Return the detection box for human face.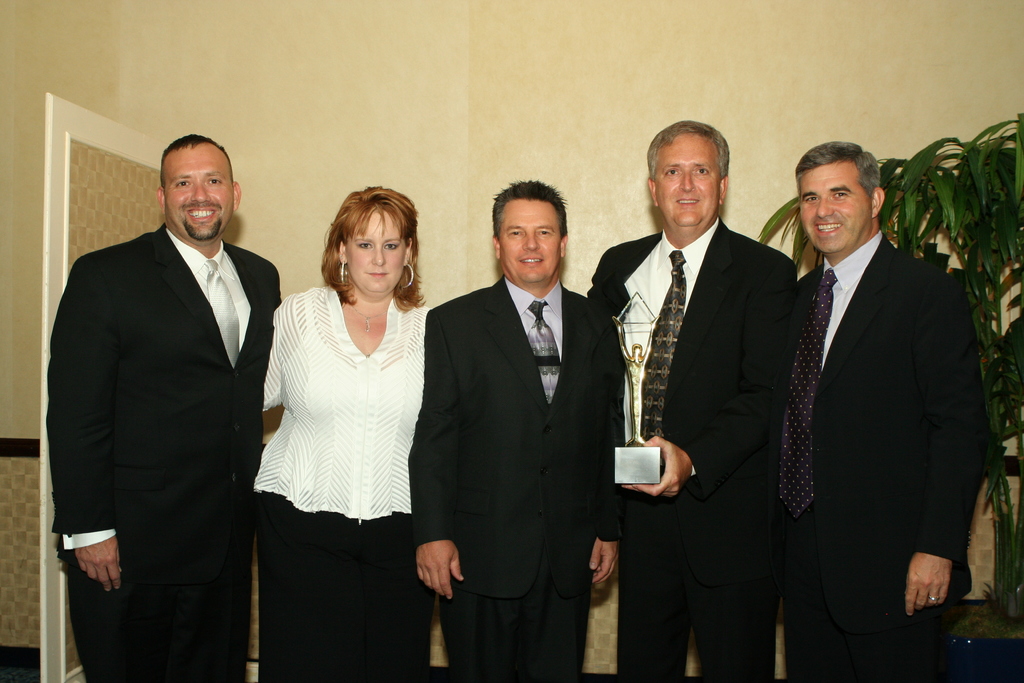
<box>494,199,564,281</box>.
